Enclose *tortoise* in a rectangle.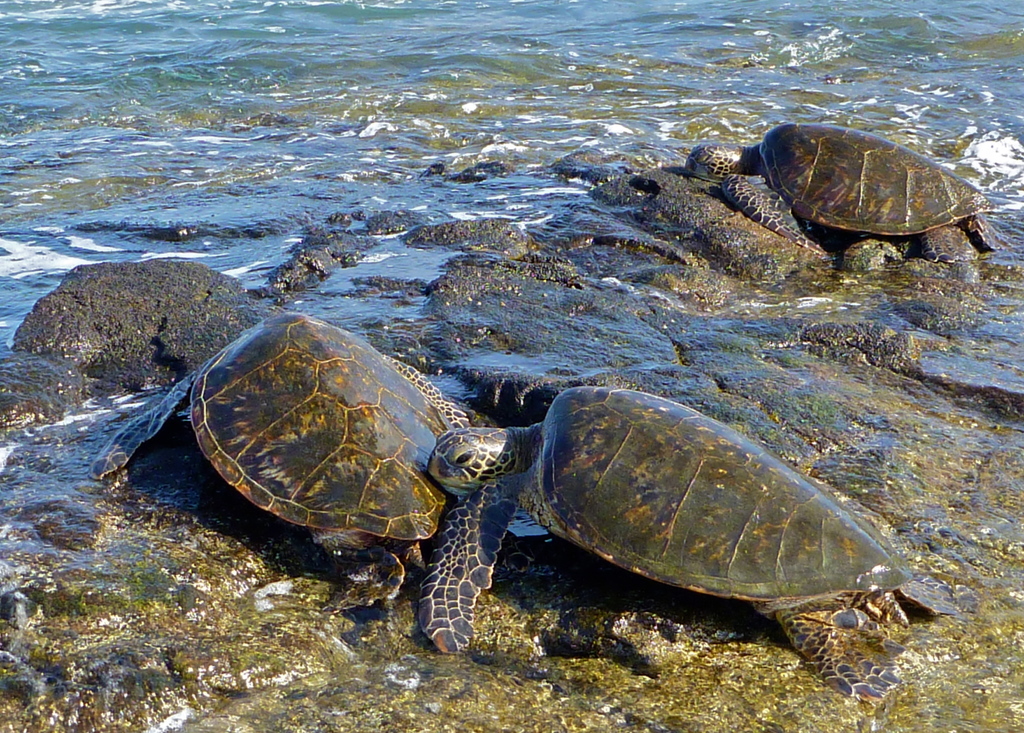
[x1=417, y1=381, x2=952, y2=710].
